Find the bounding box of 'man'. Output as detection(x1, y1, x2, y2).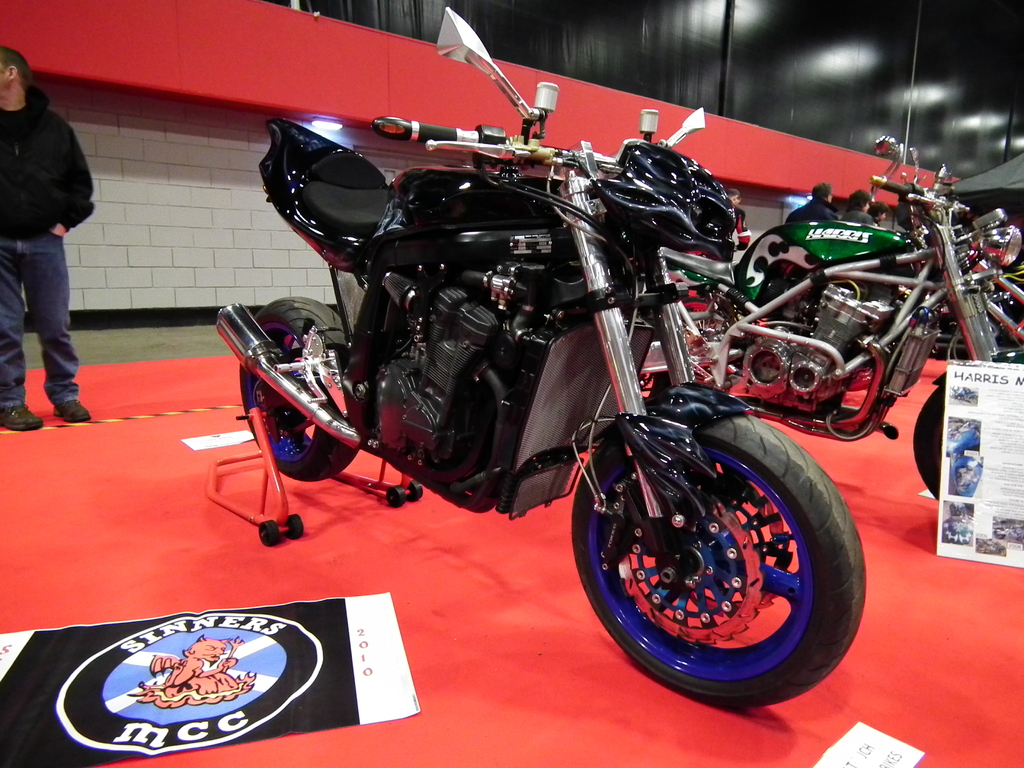
detection(724, 191, 751, 251).
